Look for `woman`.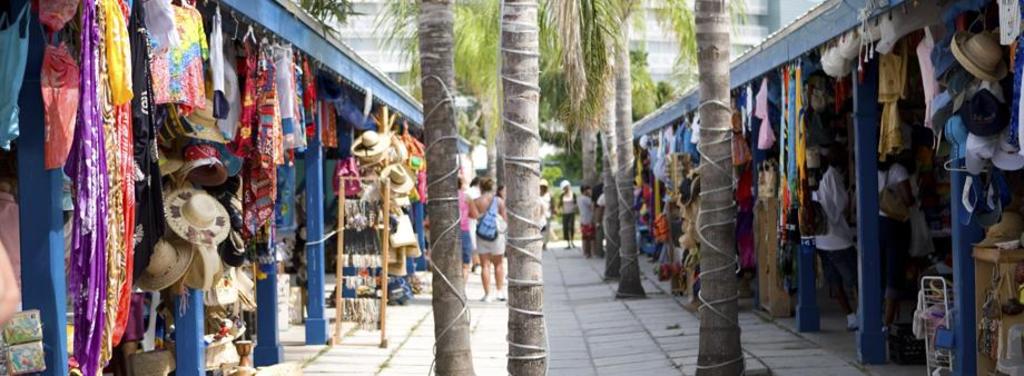
Found: left=574, top=179, right=593, bottom=256.
